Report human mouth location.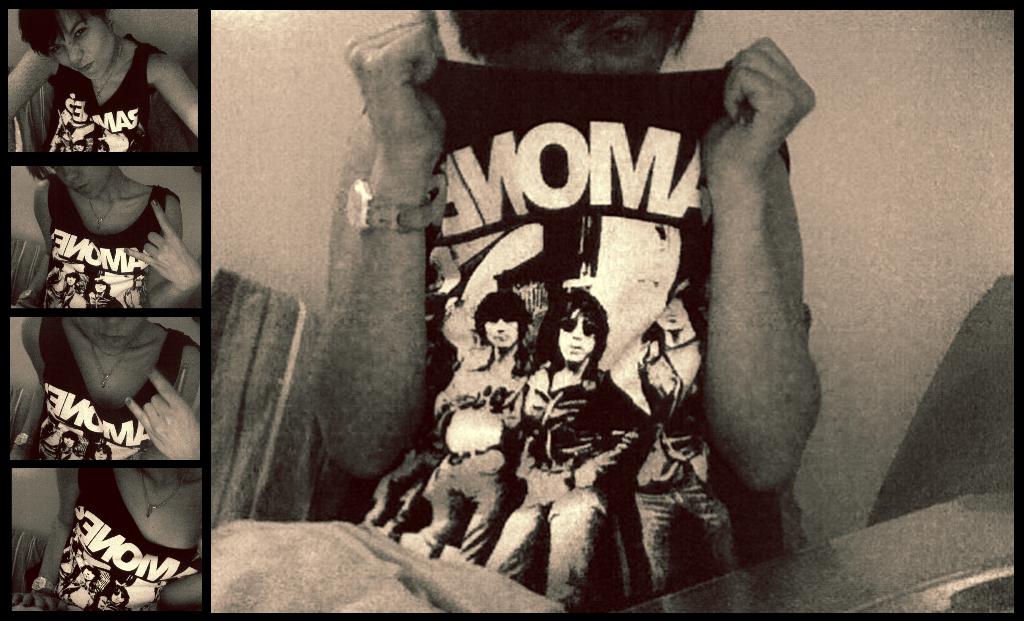
Report: detection(74, 182, 88, 195).
